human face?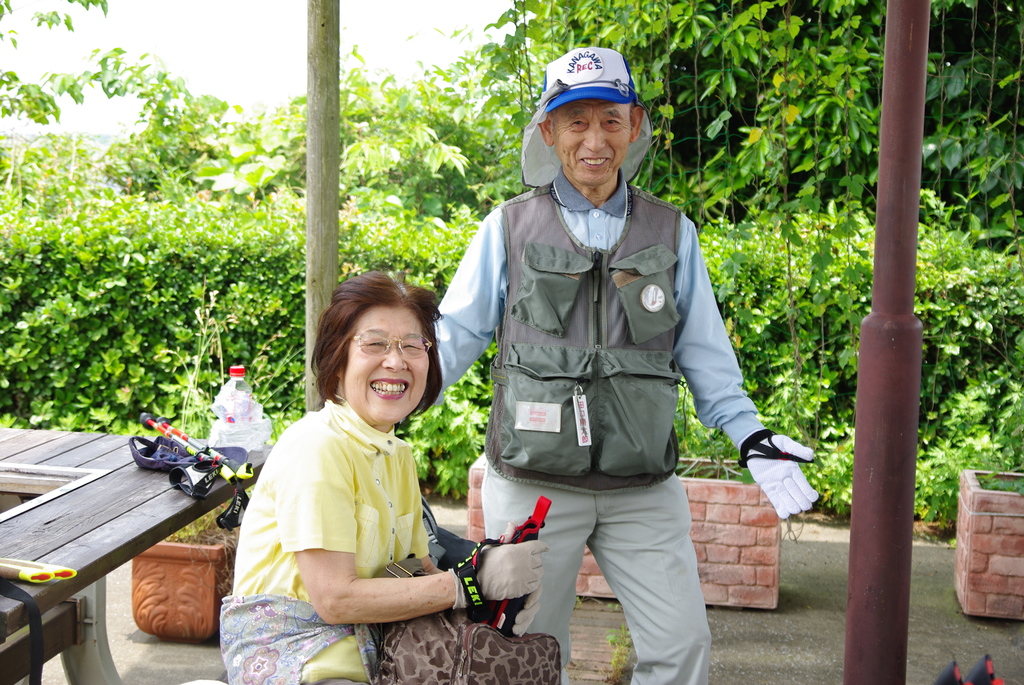
349,304,426,427
